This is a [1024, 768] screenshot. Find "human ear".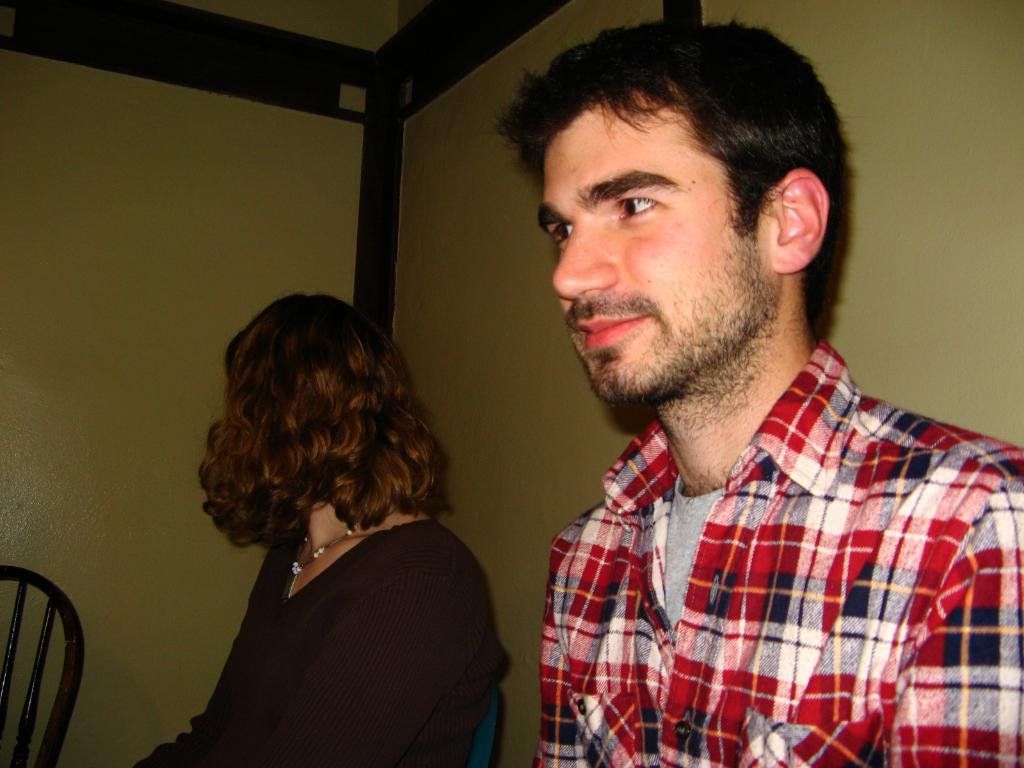
Bounding box: x1=772, y1=169, x2=831, y2=273.
